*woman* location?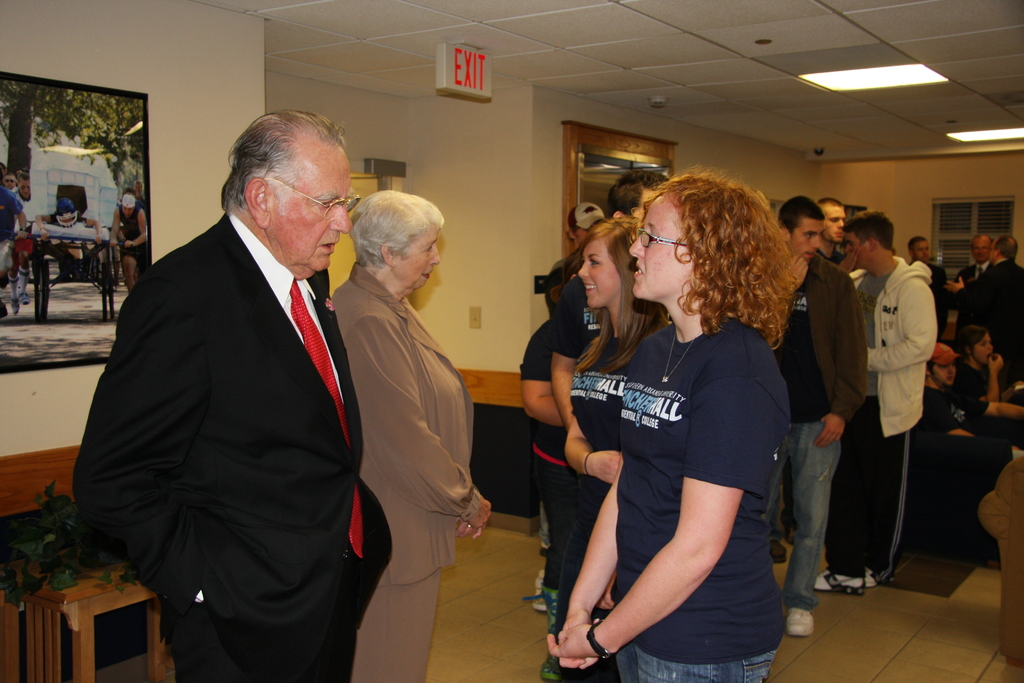
<region>954, 327, 1009, 400</region>
